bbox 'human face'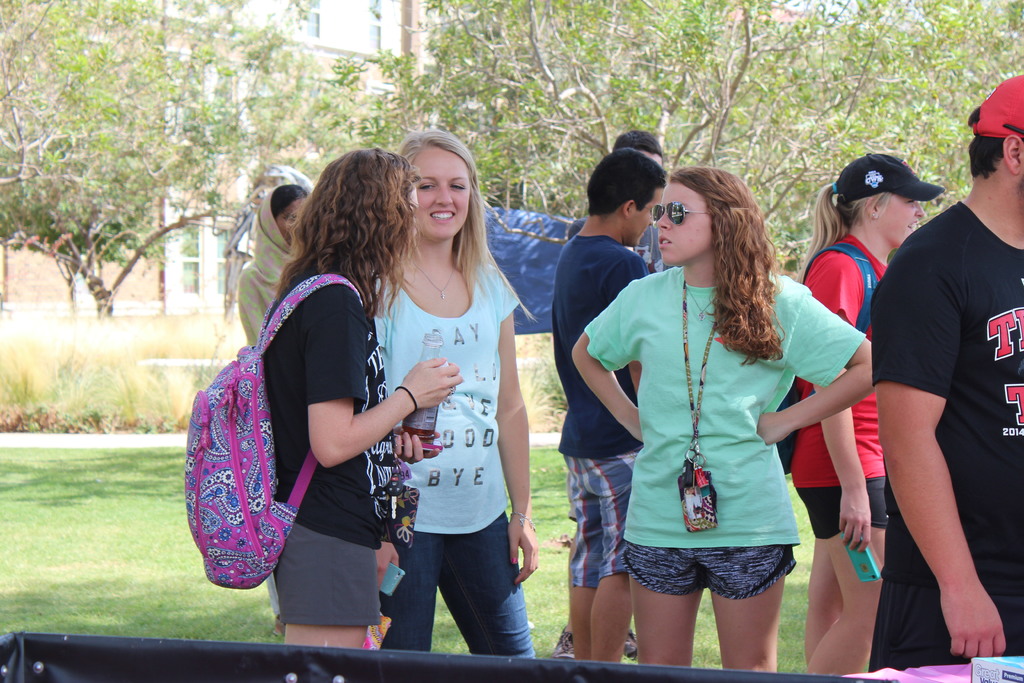
select_region(277, 199, 302, 242)
